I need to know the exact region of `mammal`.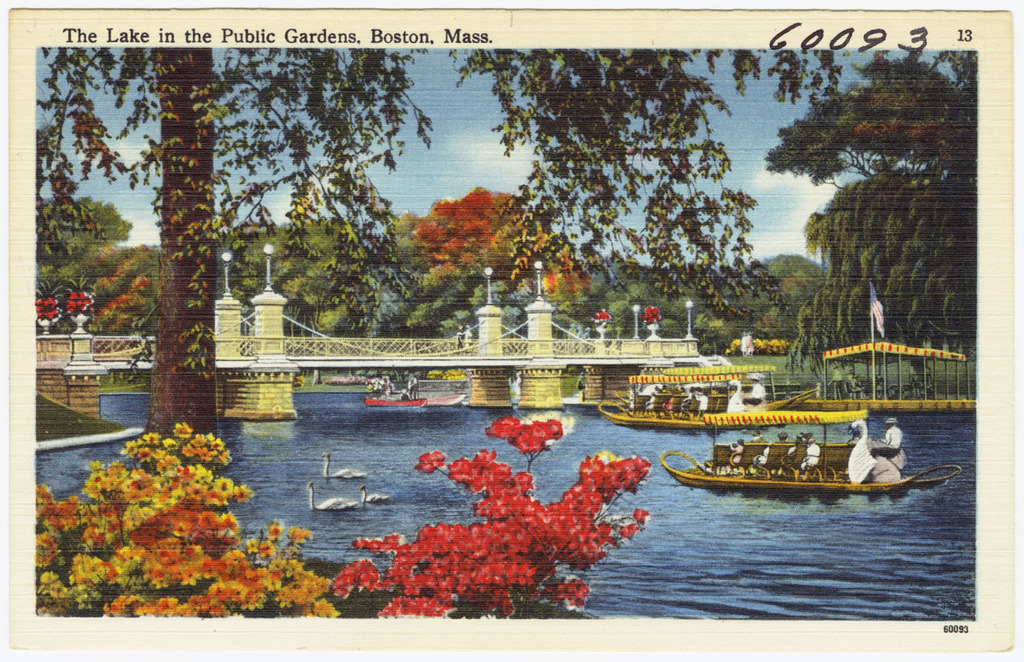
Region: (x1=777, y1=433, x2=787, y2=443).
